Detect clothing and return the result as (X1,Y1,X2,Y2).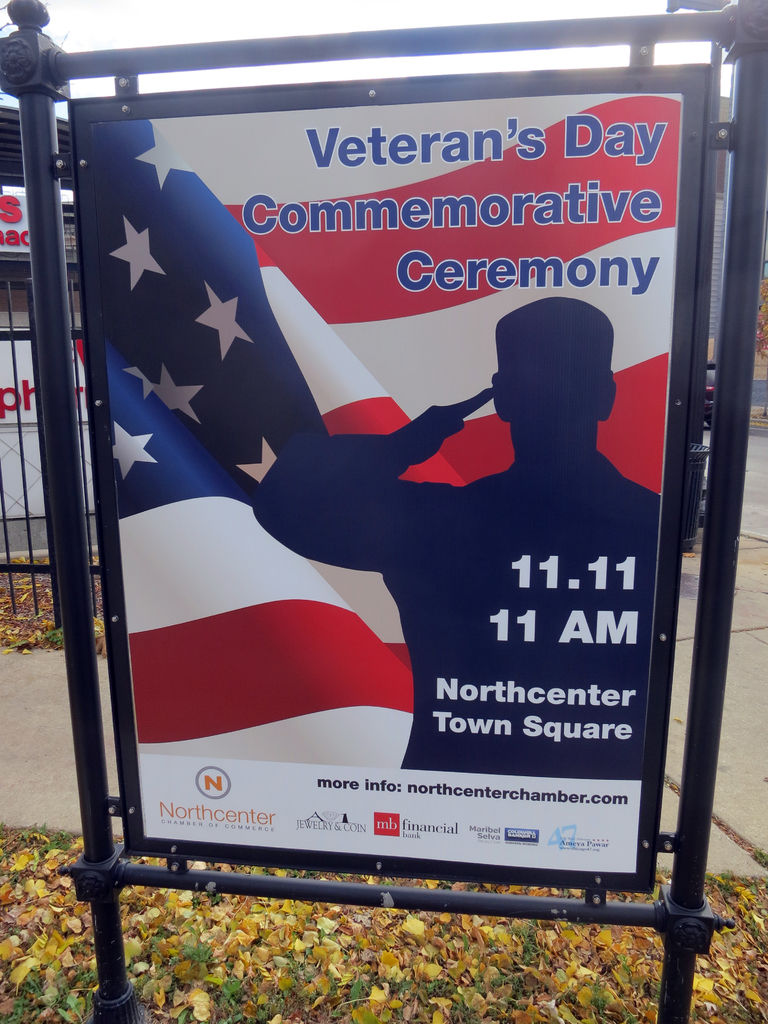
(262,436,664,777).
